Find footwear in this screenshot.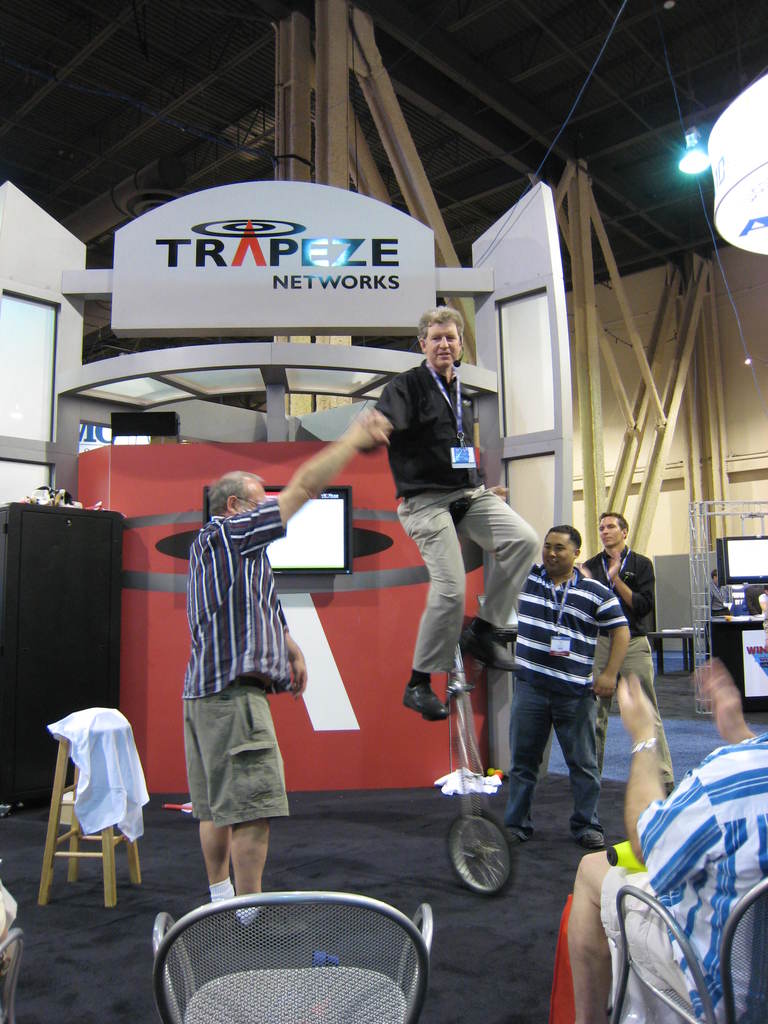
The bounding box for footwear is bbox=(228, 911, 305, 949).
